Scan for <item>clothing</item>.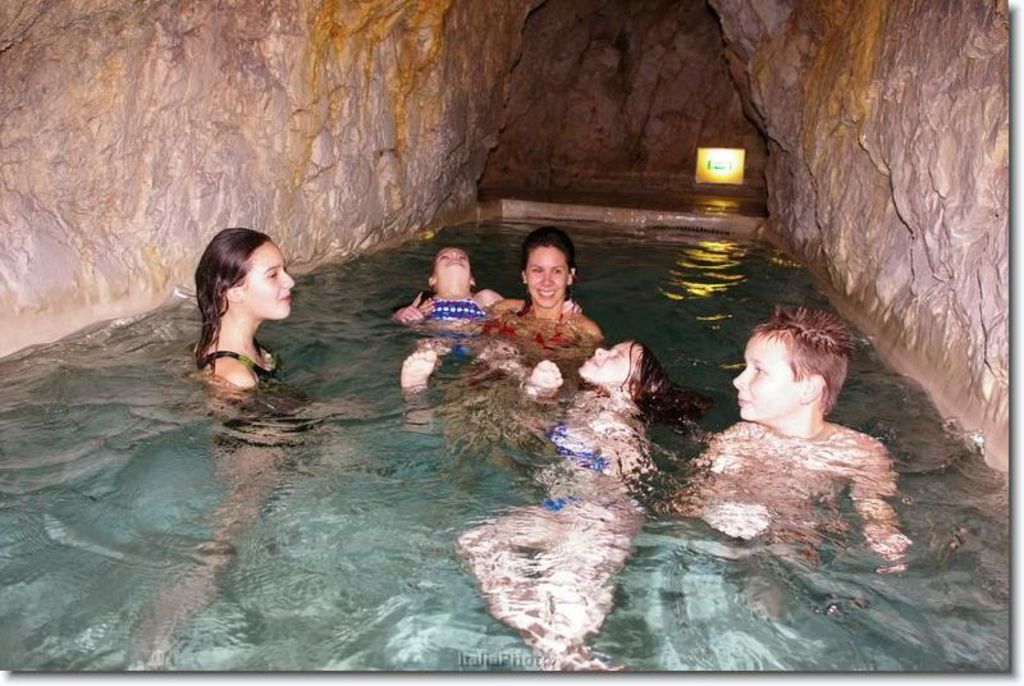
Scan result: x1=196 y1=333 x2=326 y2=440.
